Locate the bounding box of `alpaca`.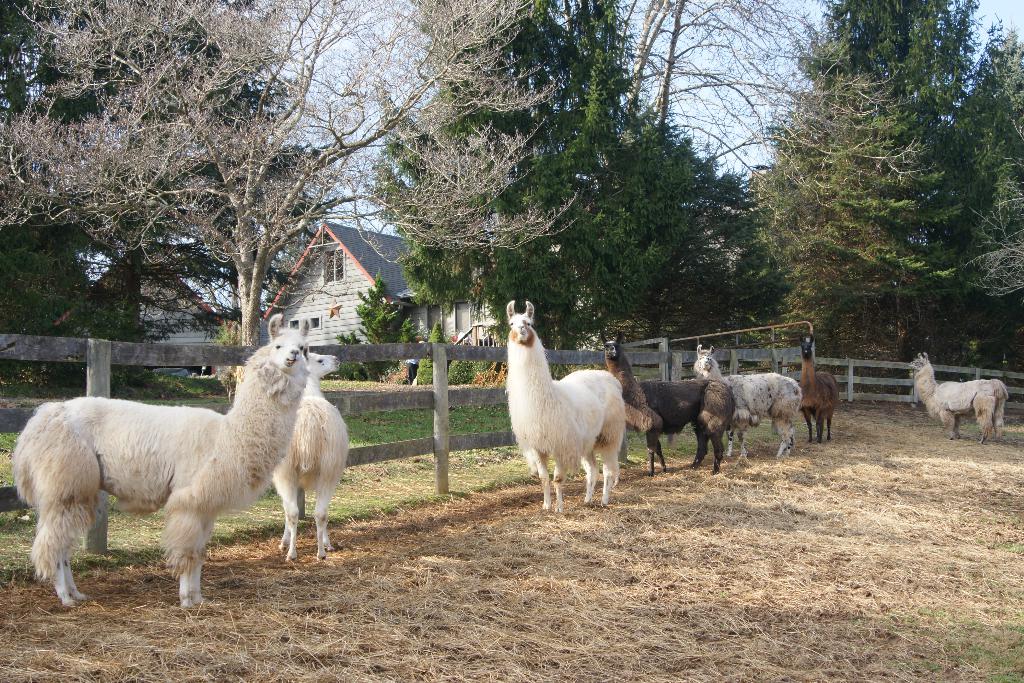
Bounding box: crop(797, 333, 840, 445).
